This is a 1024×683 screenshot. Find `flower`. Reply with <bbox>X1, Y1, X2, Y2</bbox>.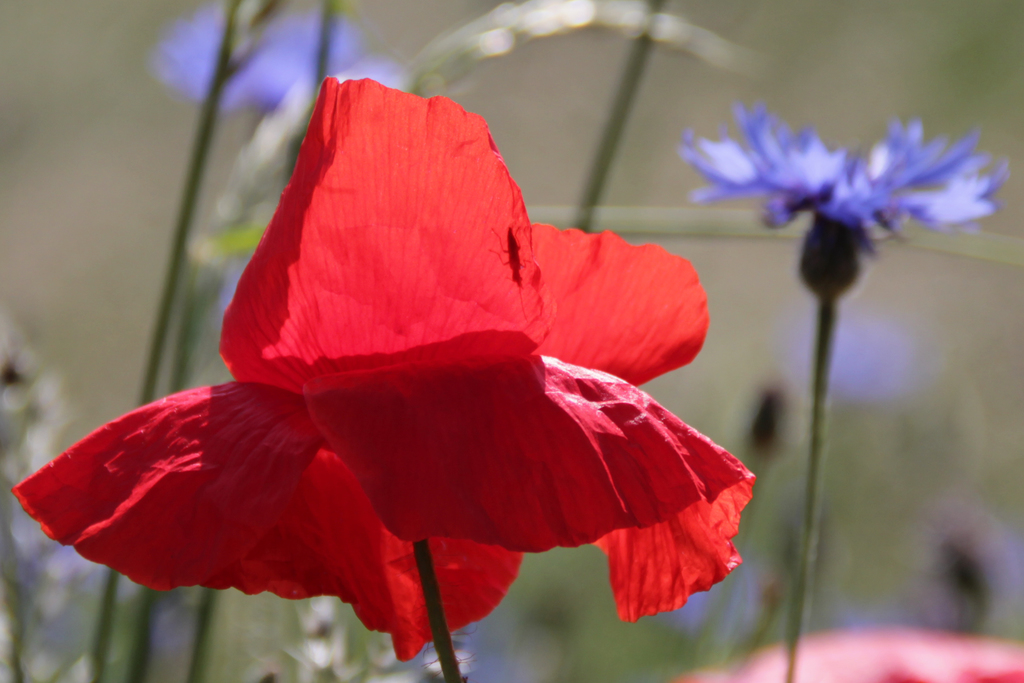
<bbox>673, 99, 1006, 299</bbox>.
